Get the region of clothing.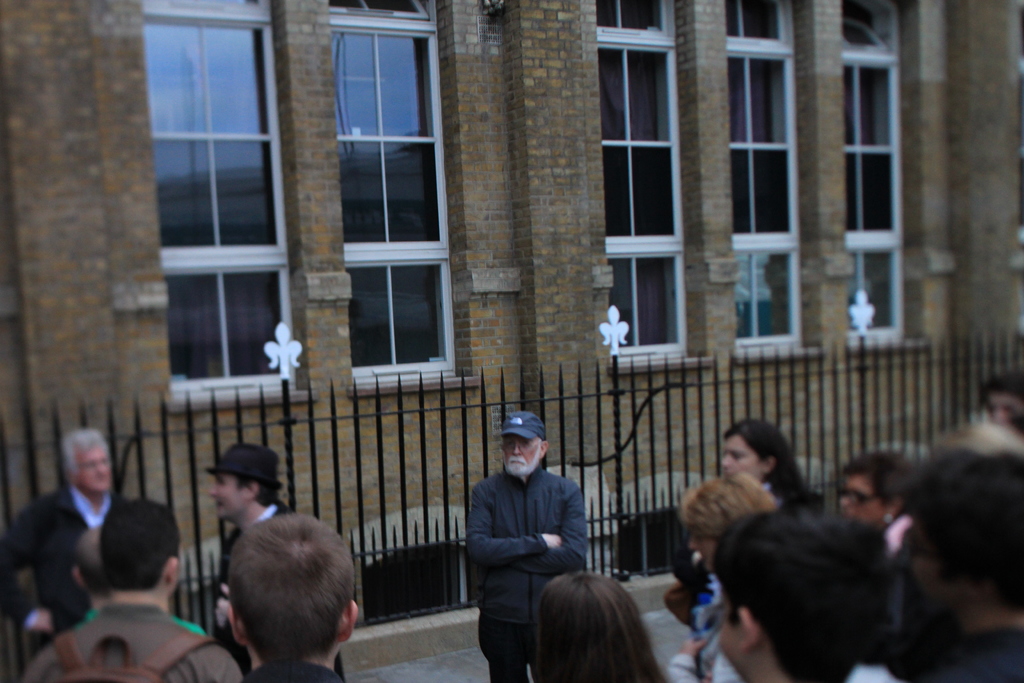
region(864, 513, 930, 670).
